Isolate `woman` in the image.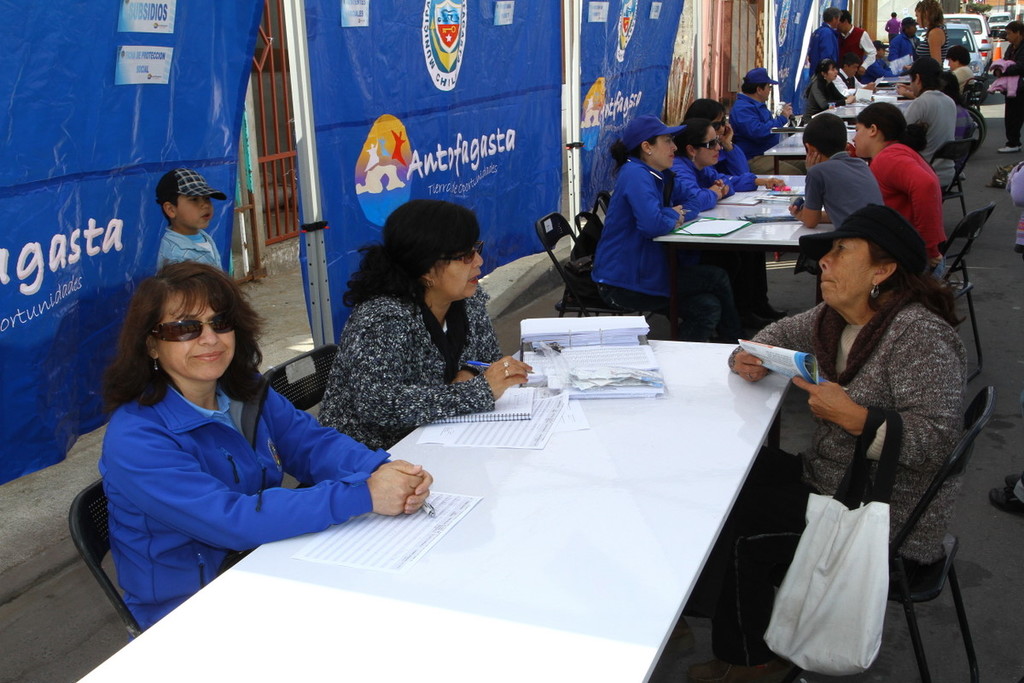
Isolated region: detection(593, 105, 699, 314).
